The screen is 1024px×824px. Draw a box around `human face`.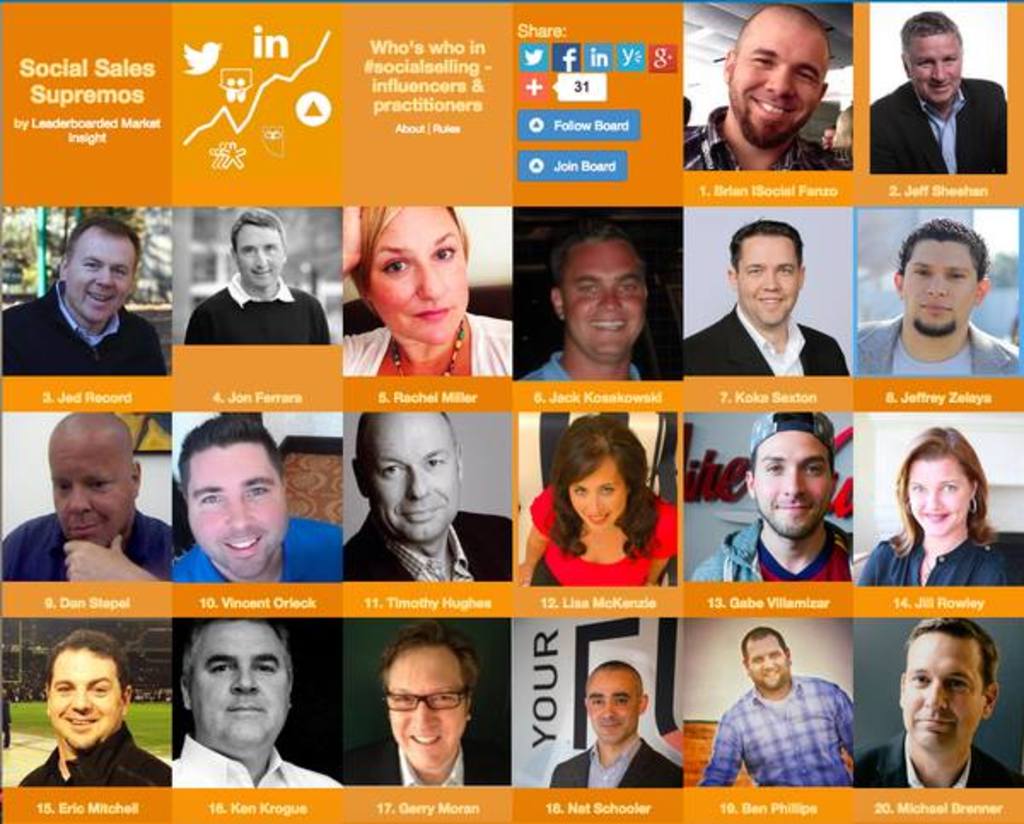
box(744, 638, 787, 689).
